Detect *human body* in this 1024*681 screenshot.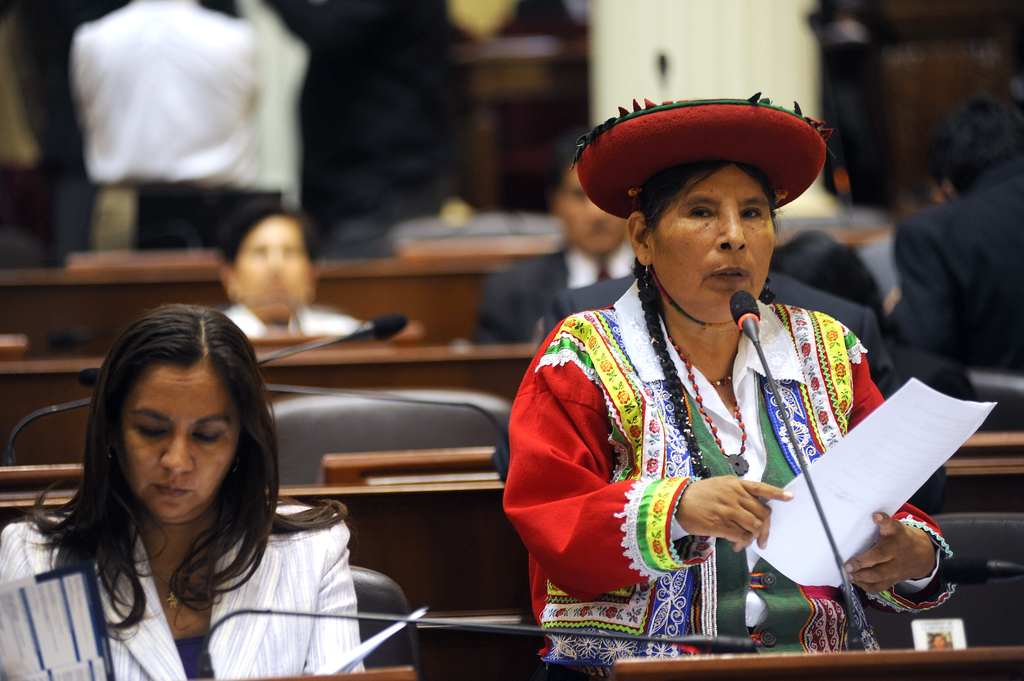
Detection: x1=880, y1=92, x2=1020, y2=364.
